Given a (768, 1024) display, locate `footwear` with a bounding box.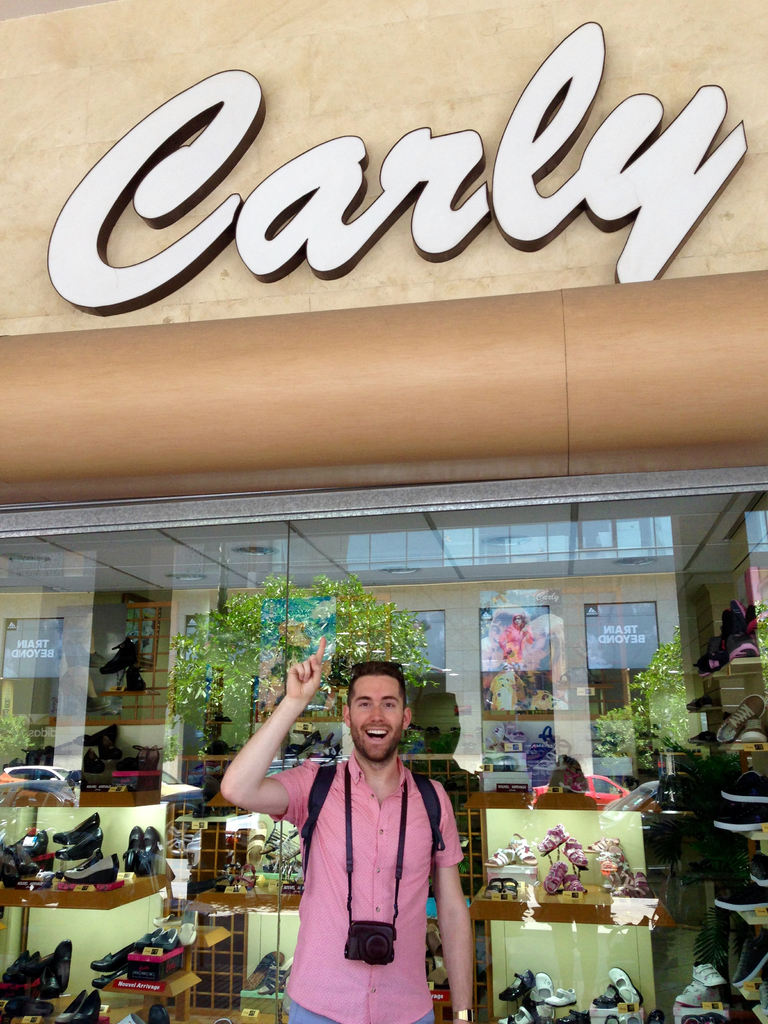
Located: 609, 965, 644, 1004.
